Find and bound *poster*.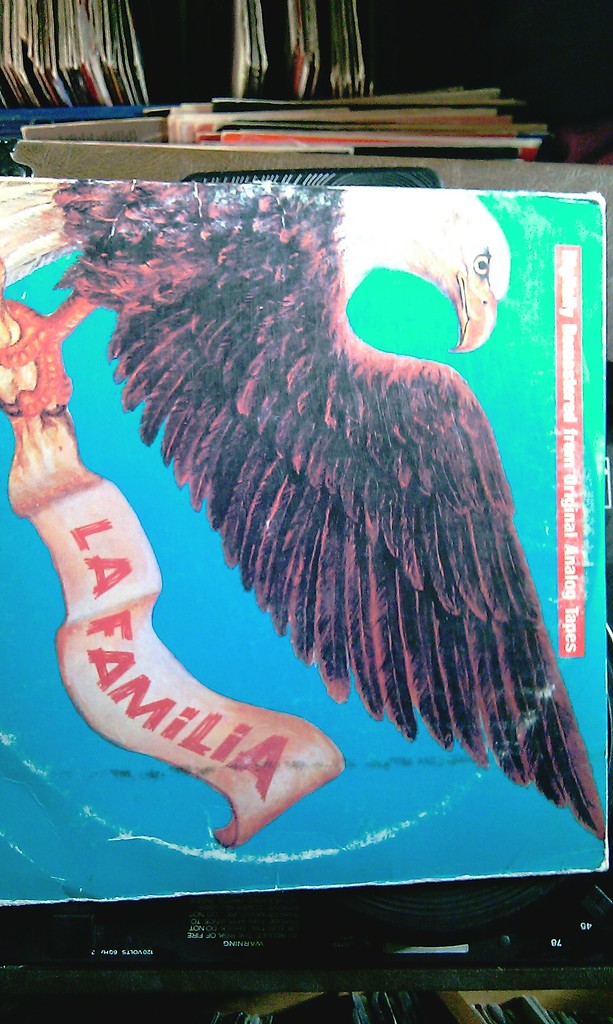
Bound: bbox(0, 0, 612, 1023).
